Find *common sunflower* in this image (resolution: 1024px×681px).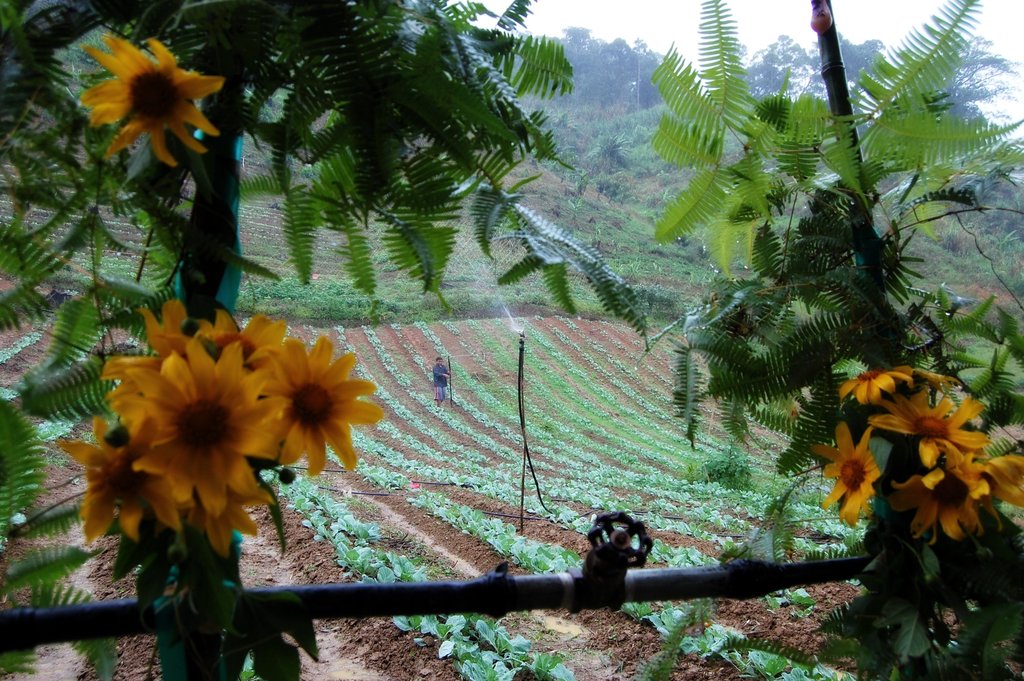
876:391:986:468.
